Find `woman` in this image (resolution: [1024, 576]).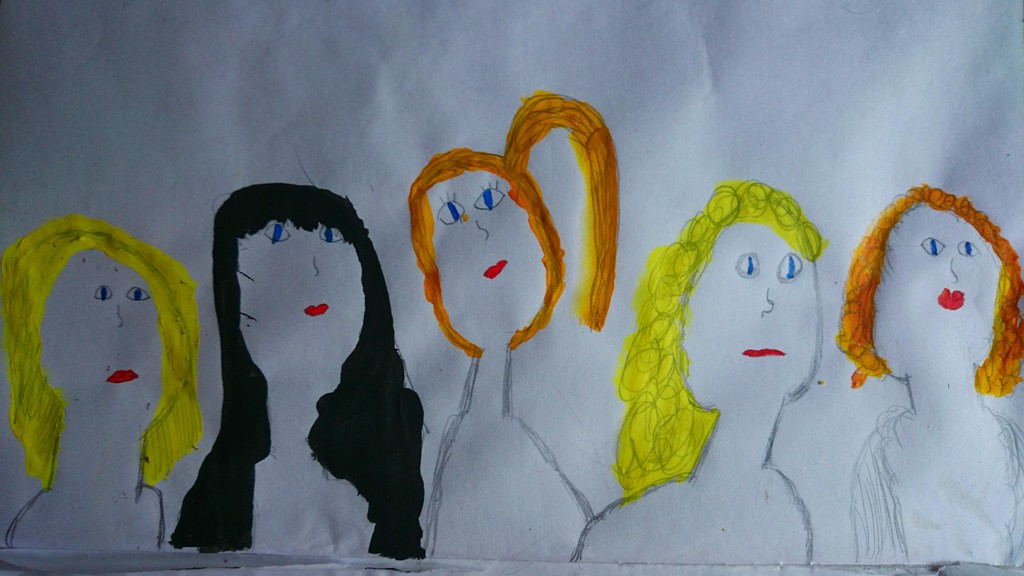
(x1=0, y1=204, x2=220, y2=539).
